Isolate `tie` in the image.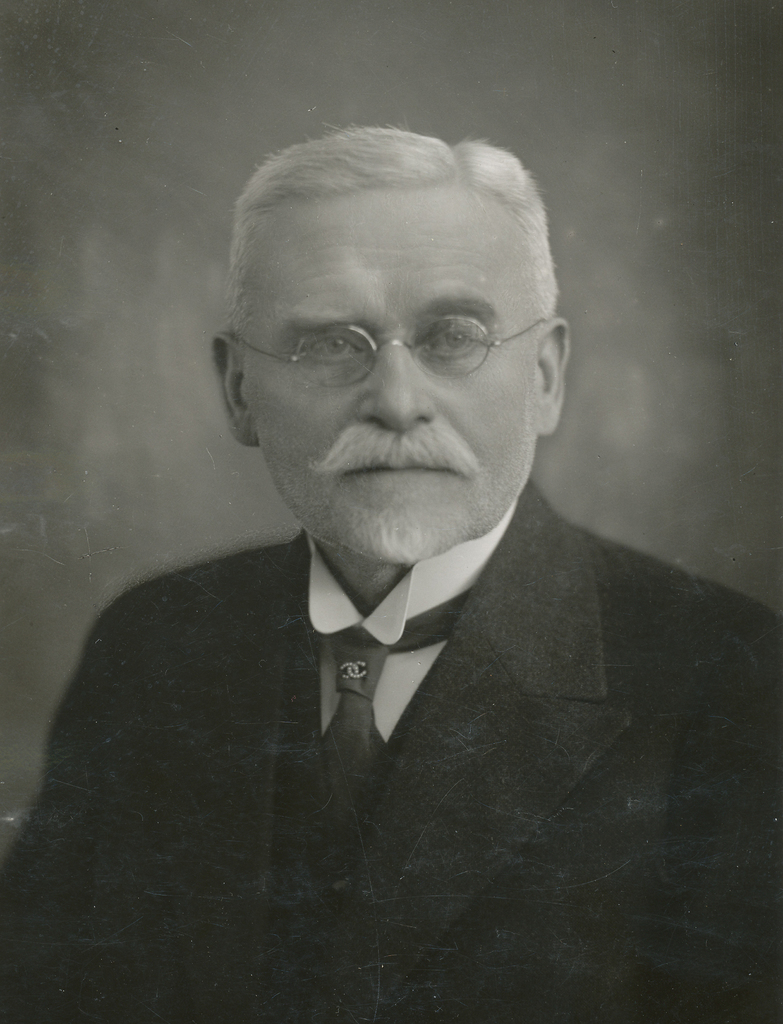
Isolated region: bbox=[311, 584, 479, 817].
